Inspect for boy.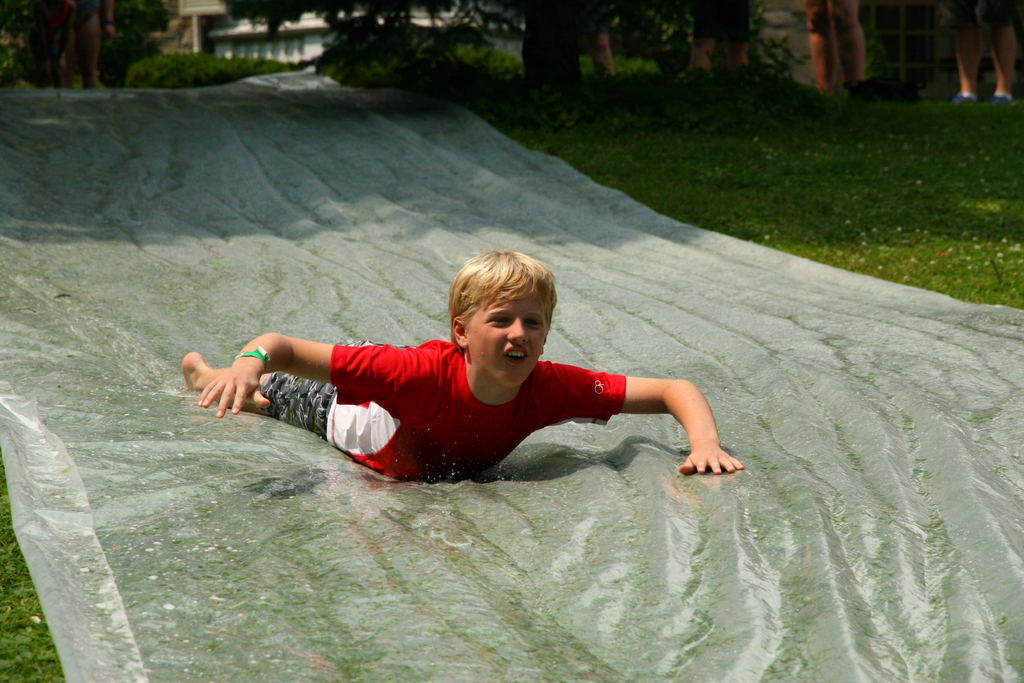
Inspection: 183 268 758 495.
